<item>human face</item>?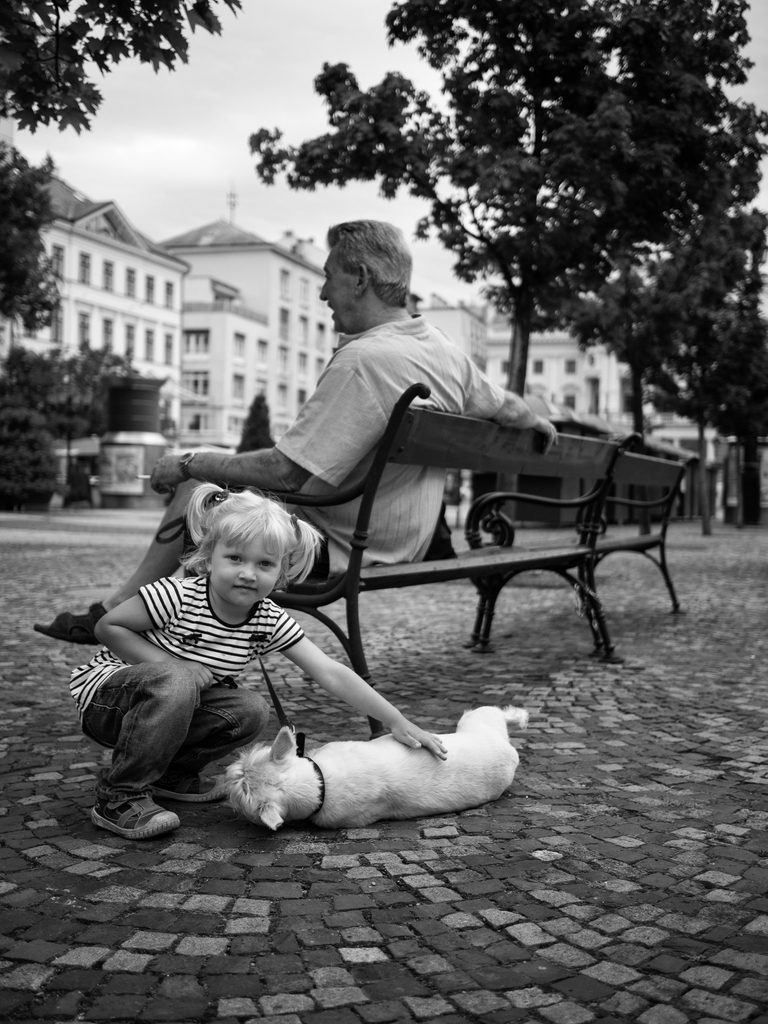
x1=218 y1=544 x2=284 y2=607
